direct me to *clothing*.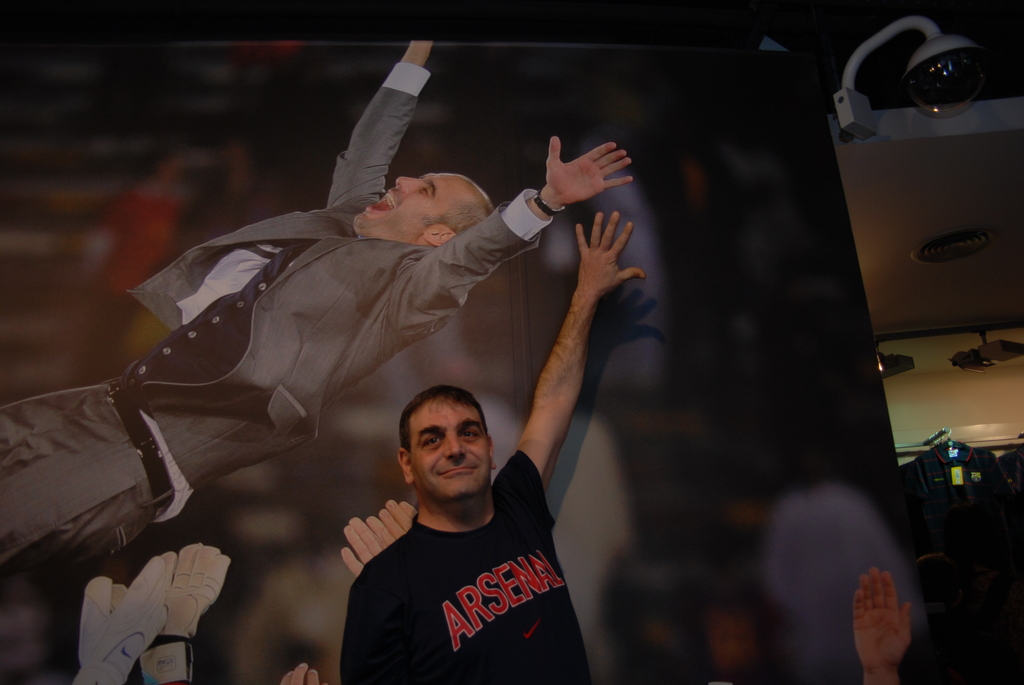
Direction: region(314, 450, 601, 681).
